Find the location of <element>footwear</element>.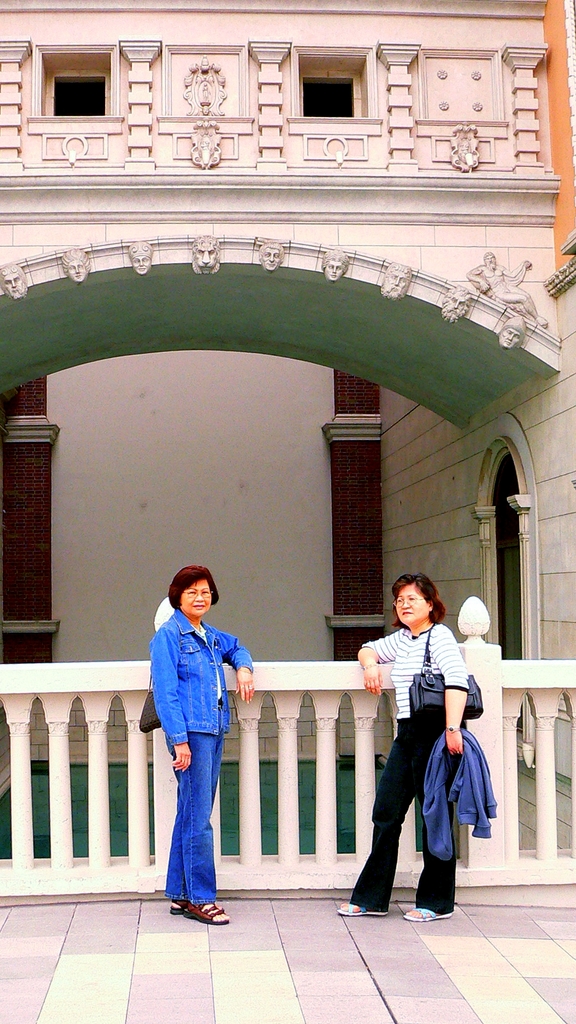
Location: locate(404, 901, 454, 922).
